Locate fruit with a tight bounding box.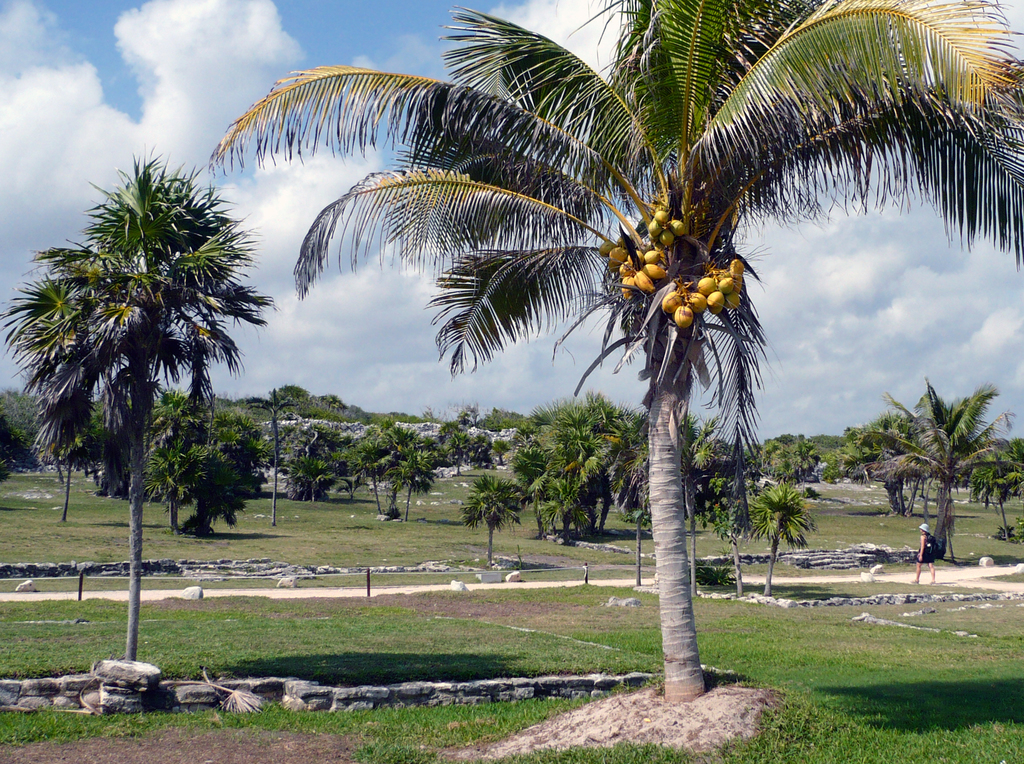
BBox(673, 304, 694, 327).
